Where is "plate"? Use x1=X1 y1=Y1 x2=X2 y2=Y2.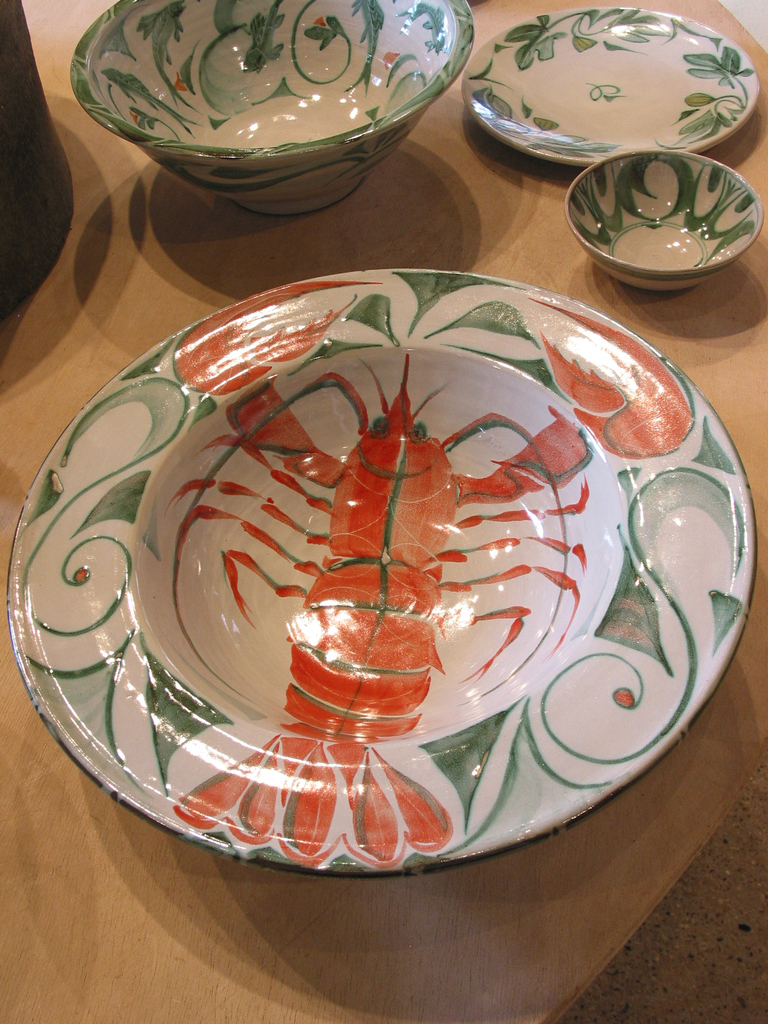
x1=461 y1=4 x2=758 y2=171.
